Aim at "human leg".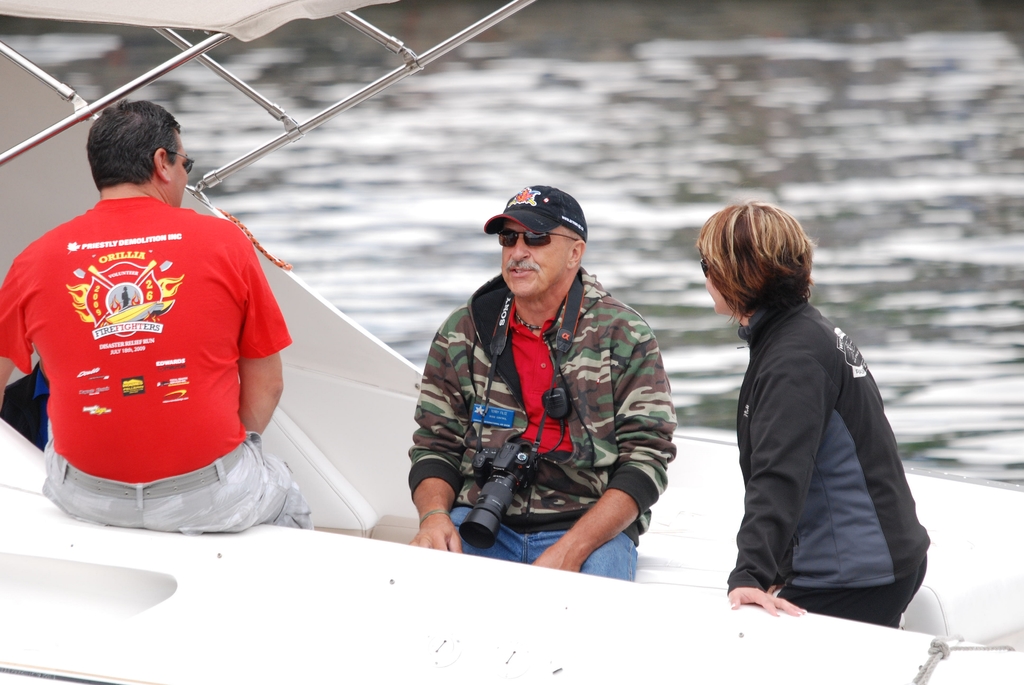
Aimed at <bbox>38, 421, 138, 524</bbox>.
